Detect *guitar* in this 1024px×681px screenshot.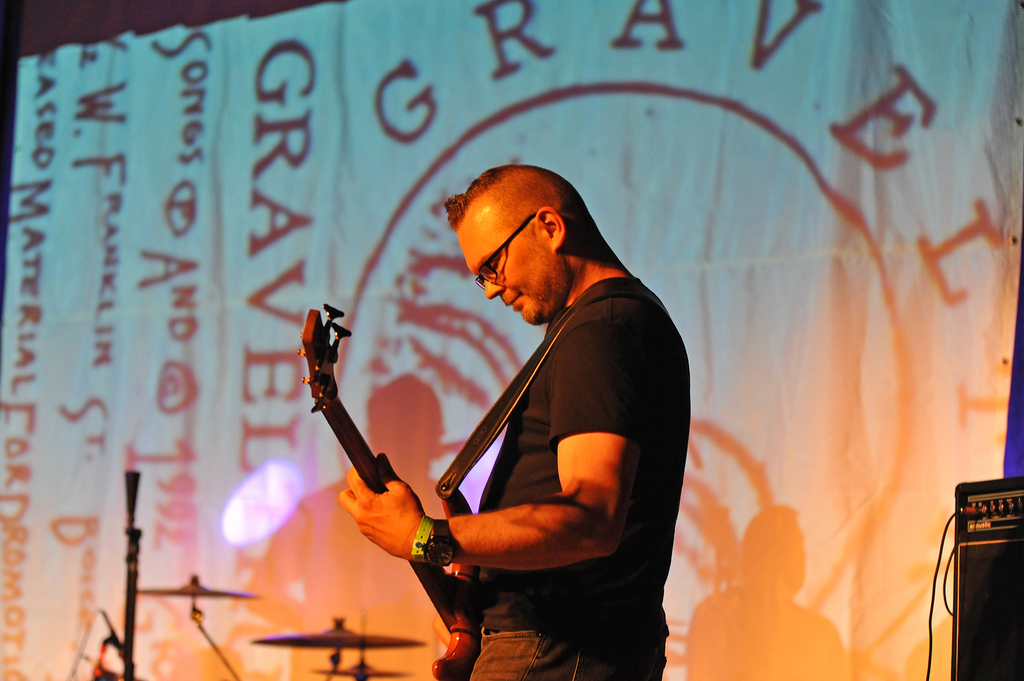
Detection: [295,303,480,680].
